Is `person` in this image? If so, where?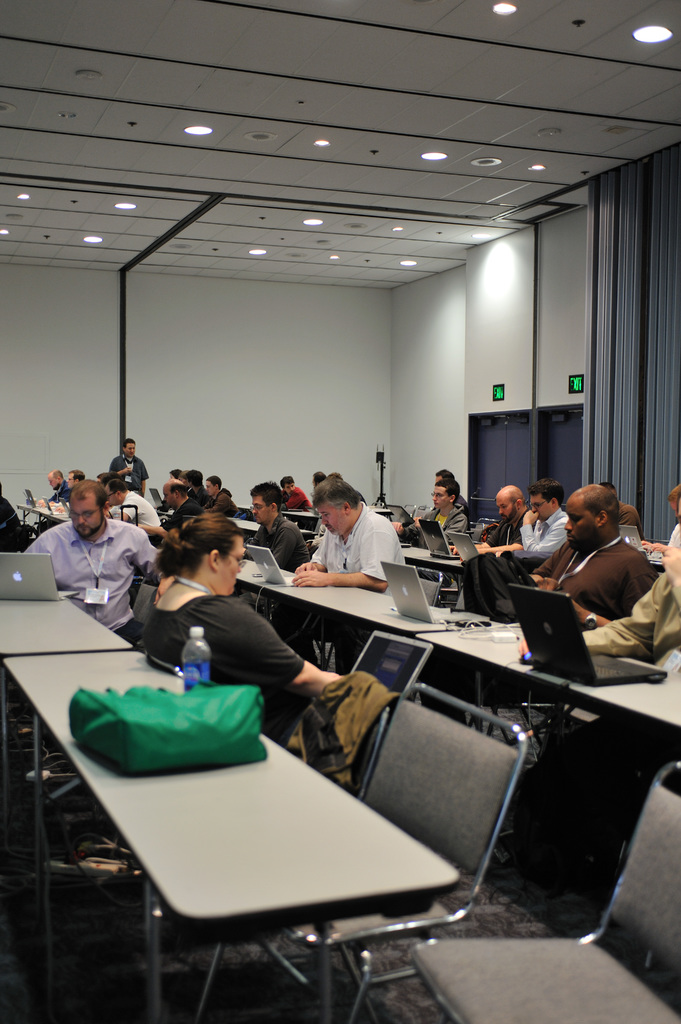
Yes, at x1=29 y1=483 x2=156 y2=636.
